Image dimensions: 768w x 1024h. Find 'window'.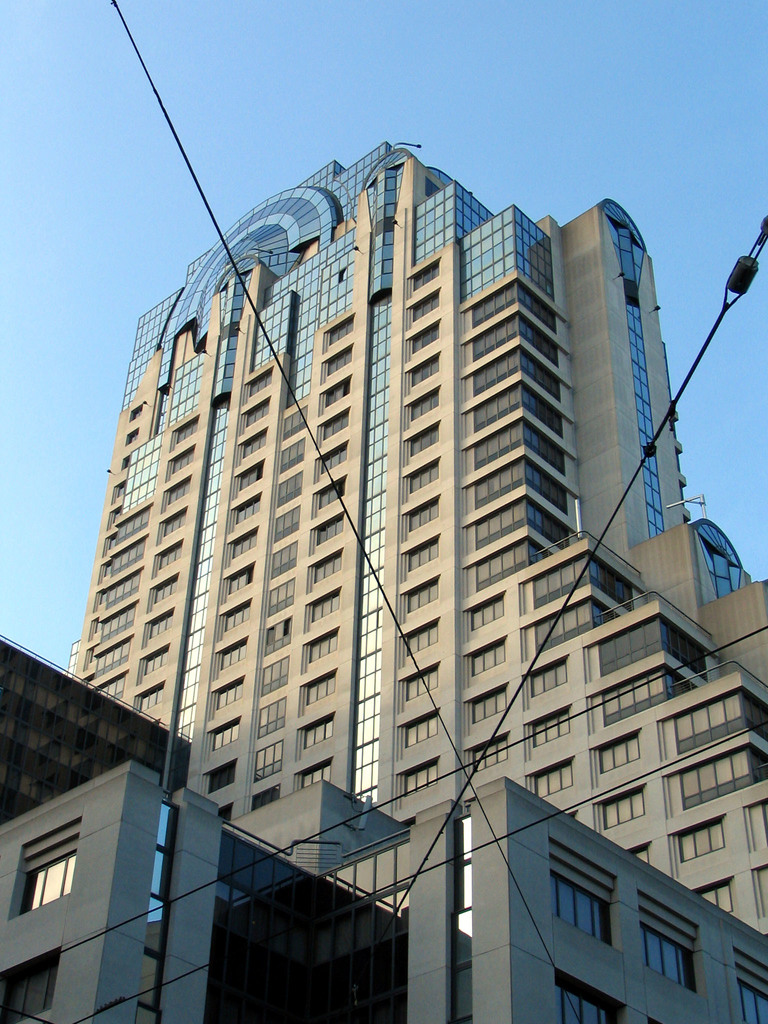
(x1=305, y1=676, x2=334, y2=705).
